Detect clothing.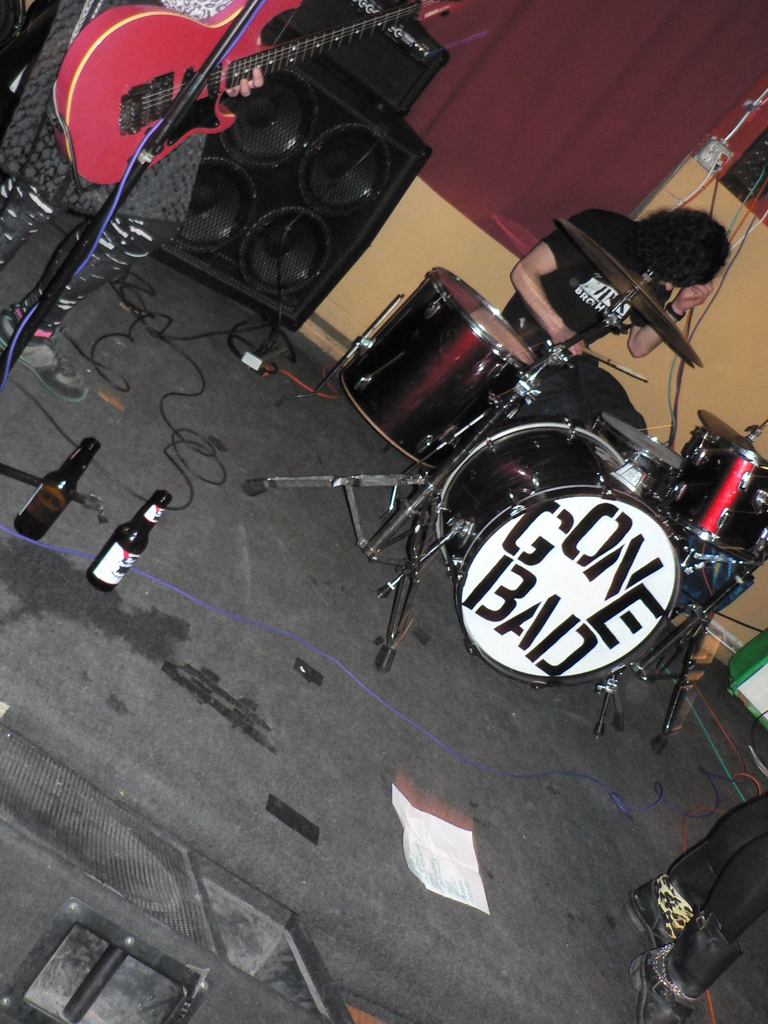
Detected at box(504, 207, 652, 477).
